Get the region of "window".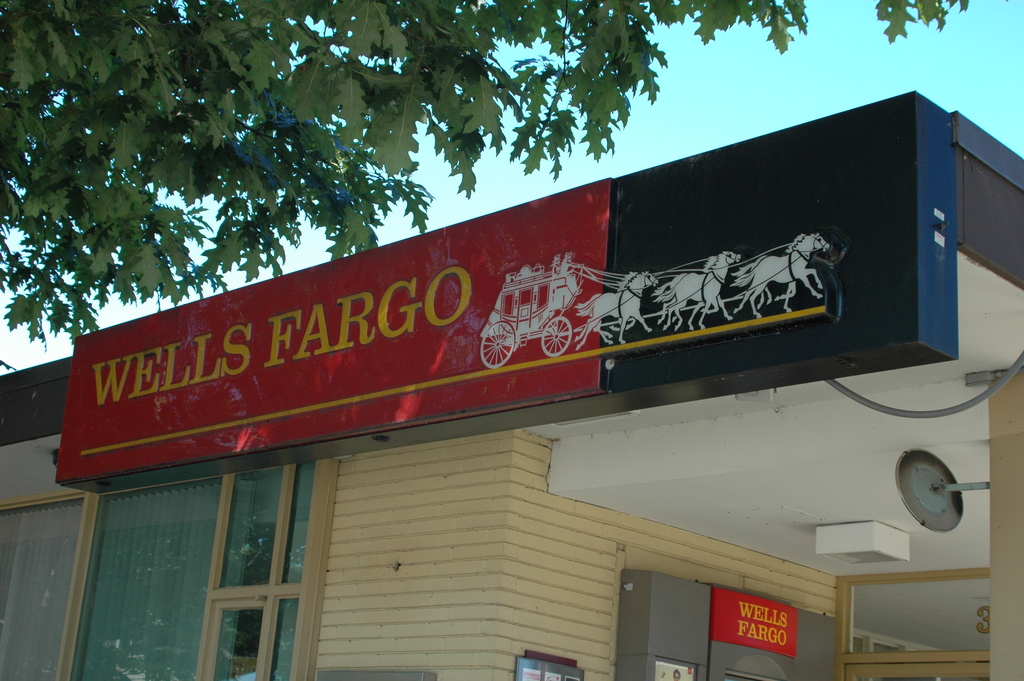
x1=0, y1=502, x2=85, y2=680.
